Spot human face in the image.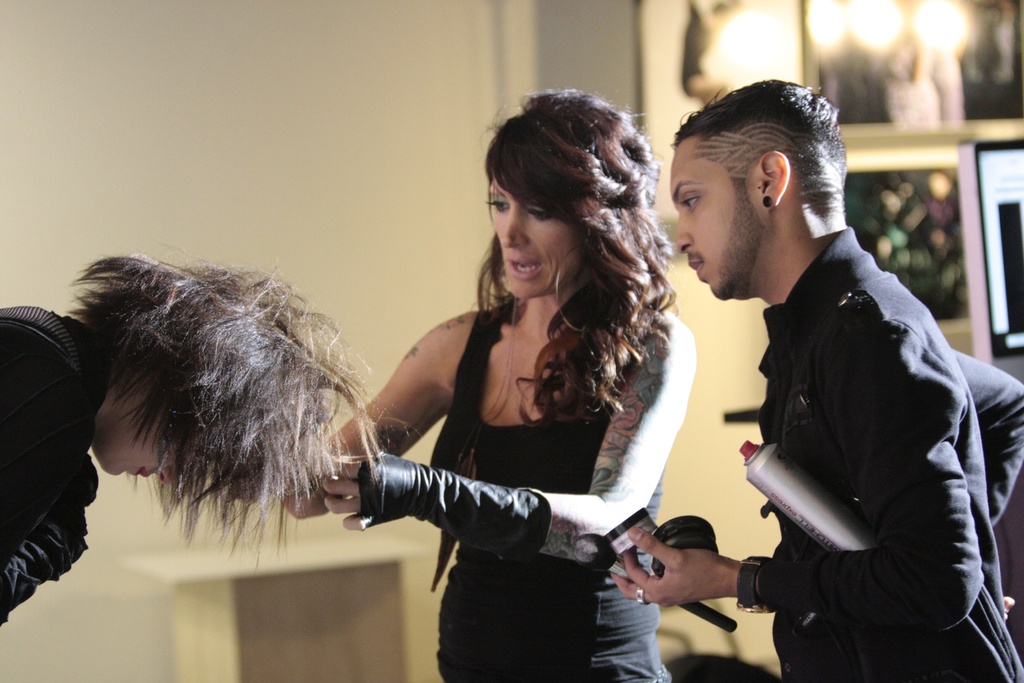
human face found at (668,138,758,298).
